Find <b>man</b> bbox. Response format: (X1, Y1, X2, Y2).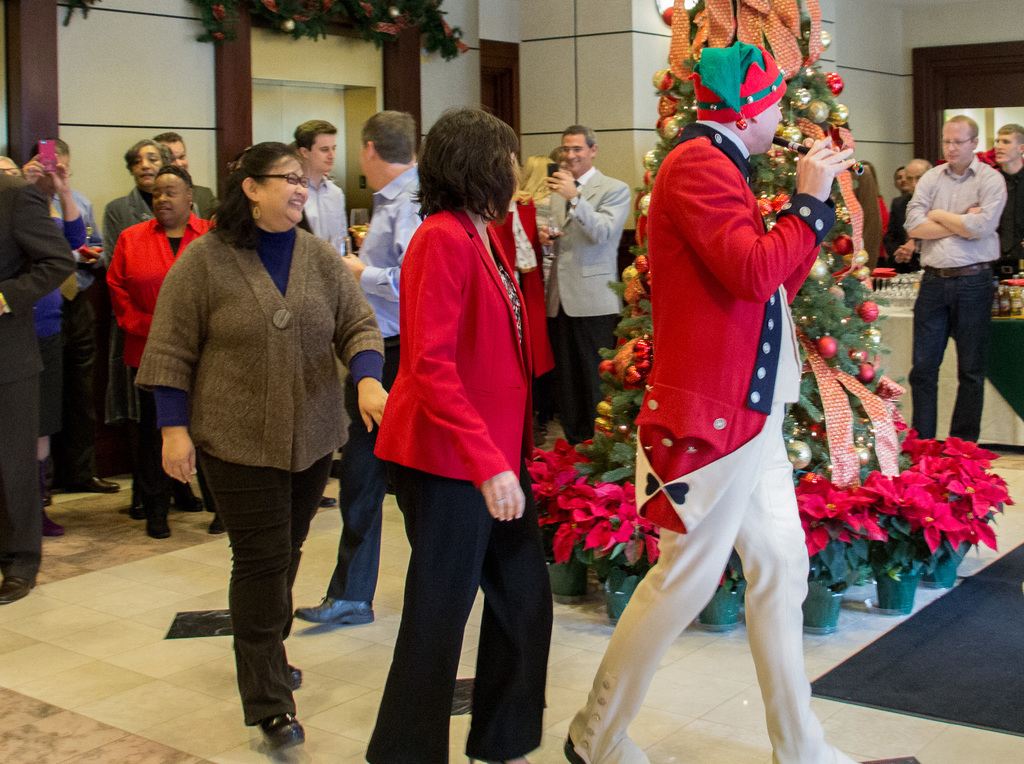
(153, 132, 219, 220).
